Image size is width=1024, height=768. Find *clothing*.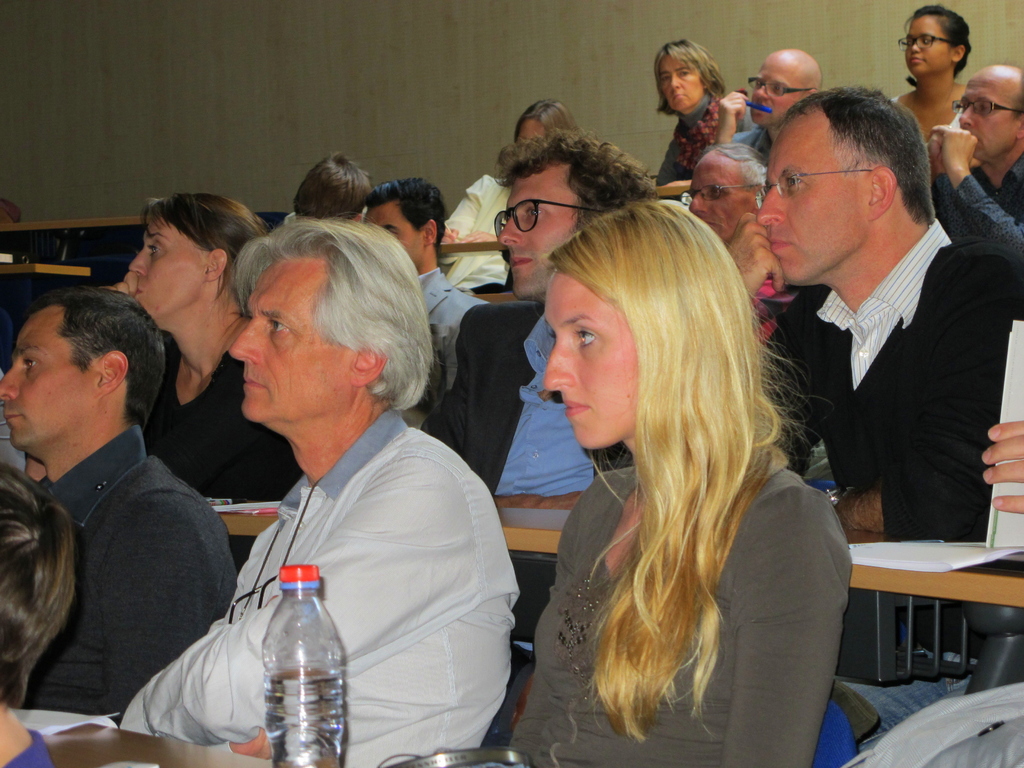
x1=139, y1=343, x2=303, y2=507.
